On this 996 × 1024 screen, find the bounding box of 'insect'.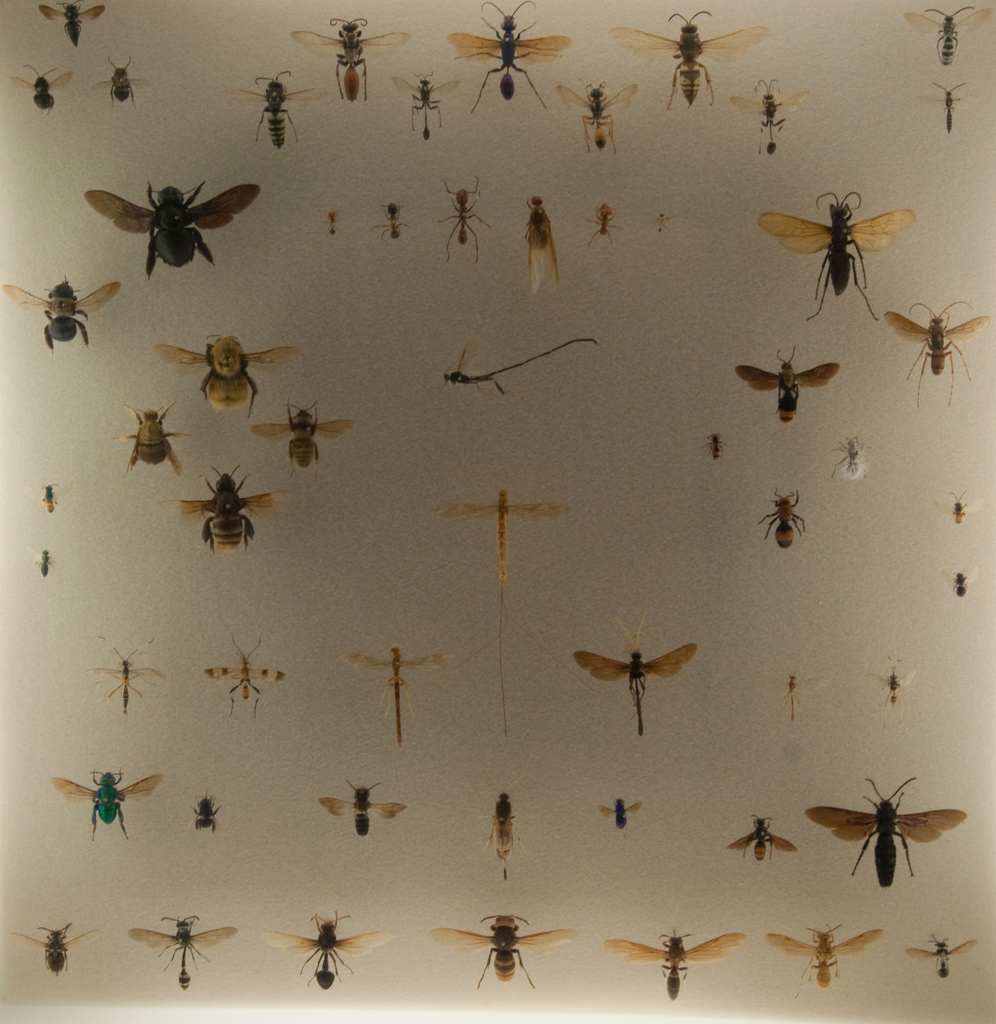
Bounding box: Rect(946, 491, 977, 529).
